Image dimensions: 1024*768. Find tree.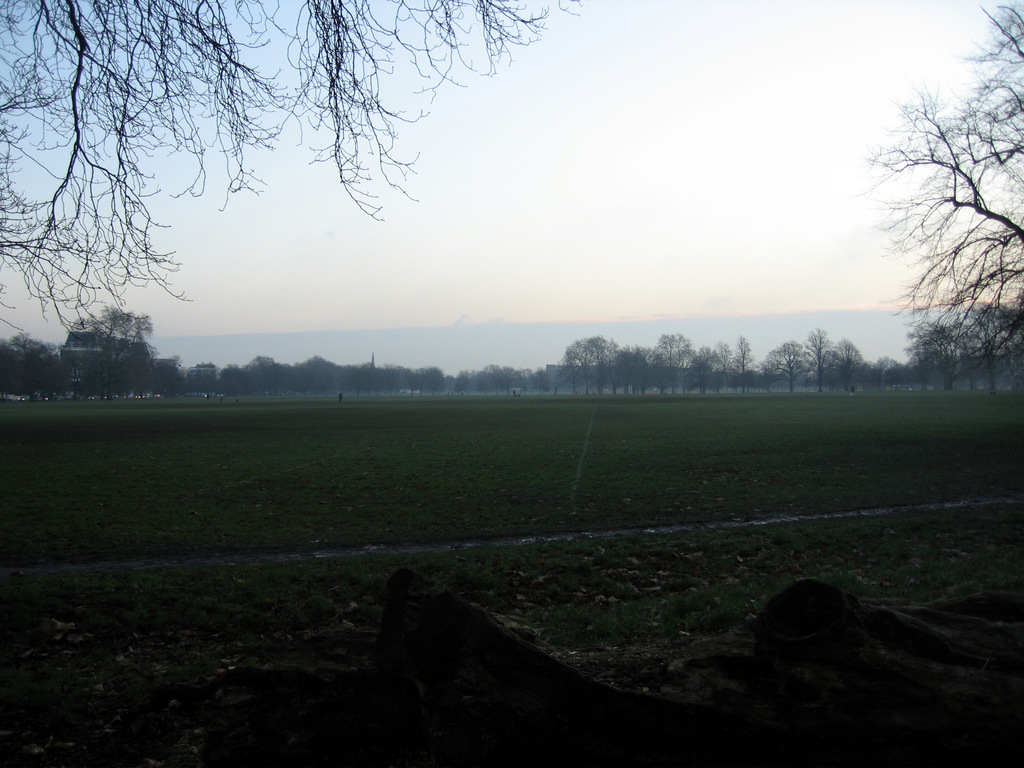
<box>190,358,253,387</box>.
